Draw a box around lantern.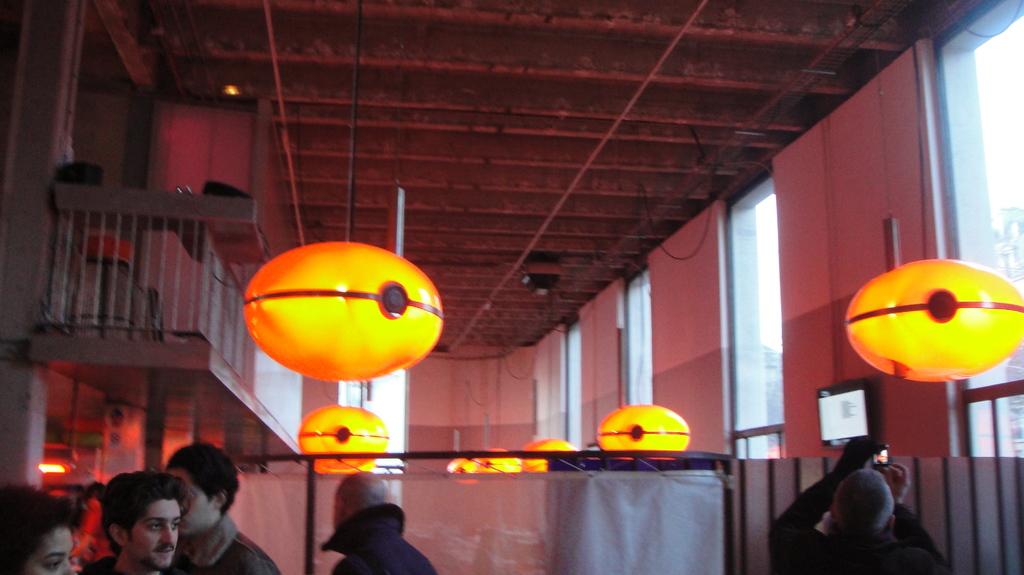
bbox=(600, 407, 690, 457).
